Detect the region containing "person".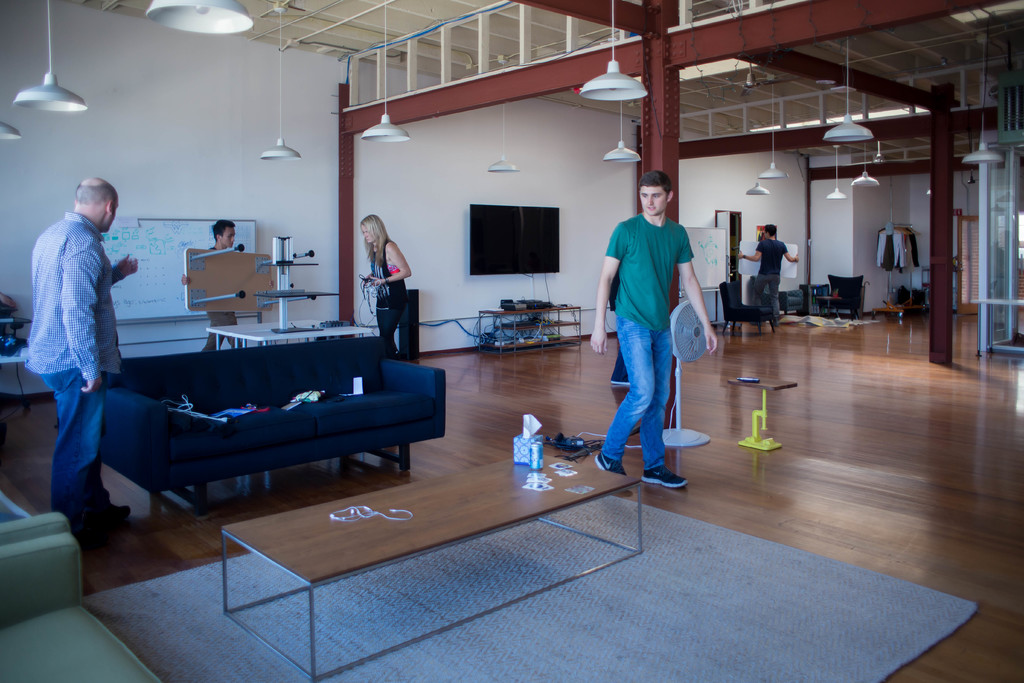
l=353, t=221, r=410, b=355.
